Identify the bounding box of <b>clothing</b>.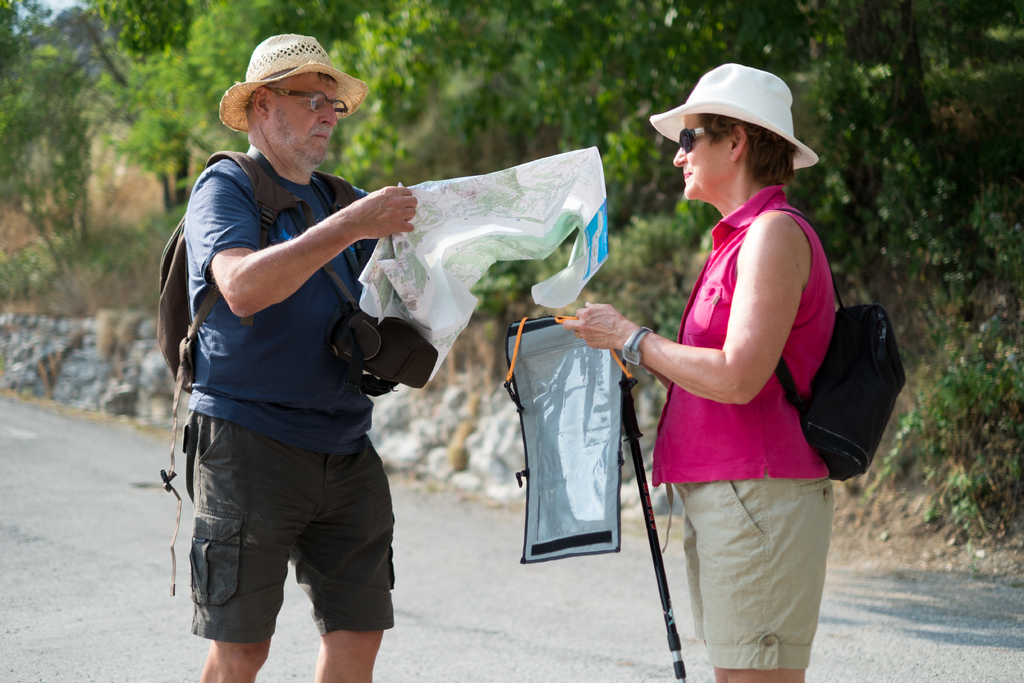
crop(172, 103, 414, 629).
